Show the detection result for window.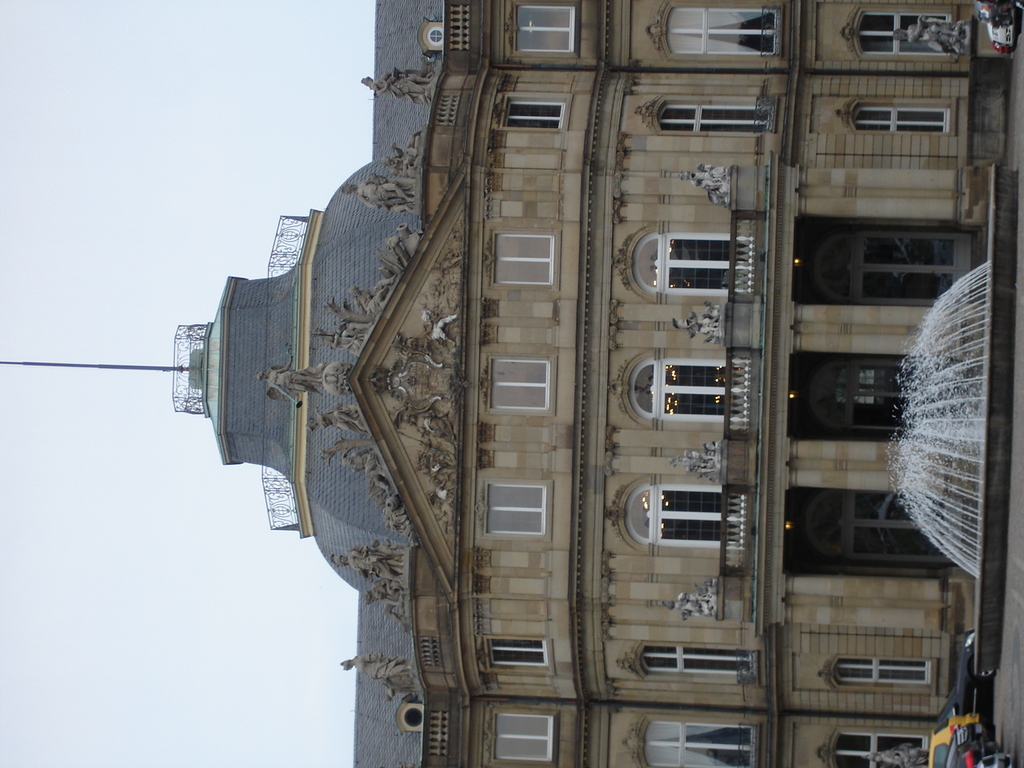
[500,102,566,128].
